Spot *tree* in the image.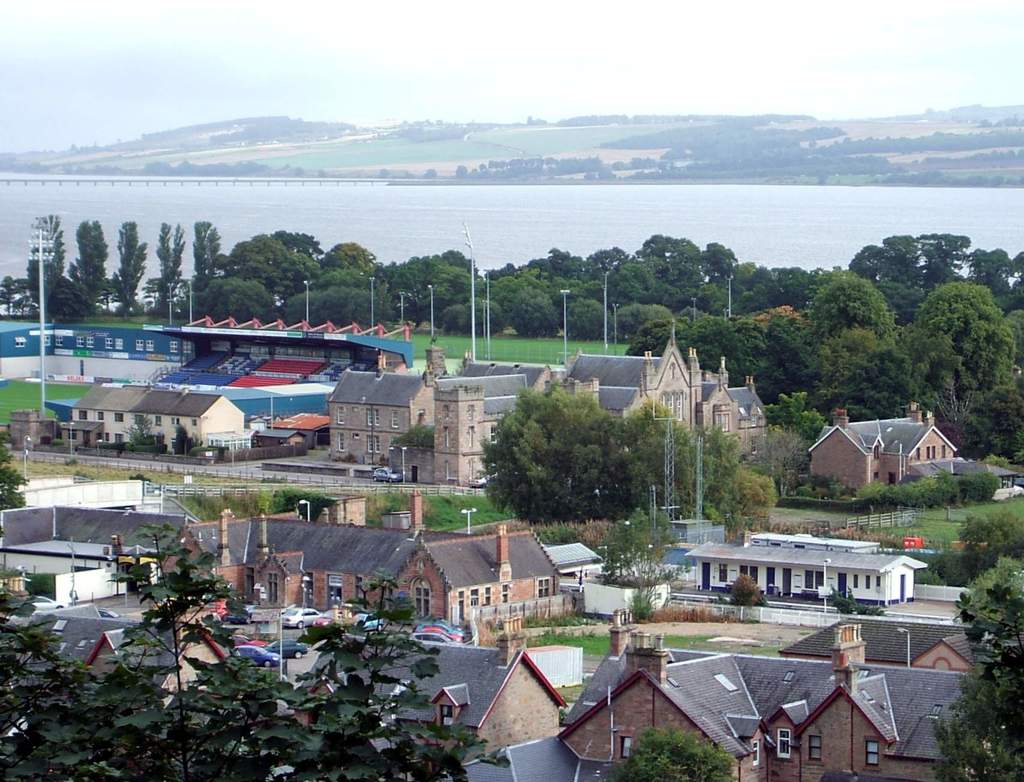
*tree* found at (599,526,658,559).
